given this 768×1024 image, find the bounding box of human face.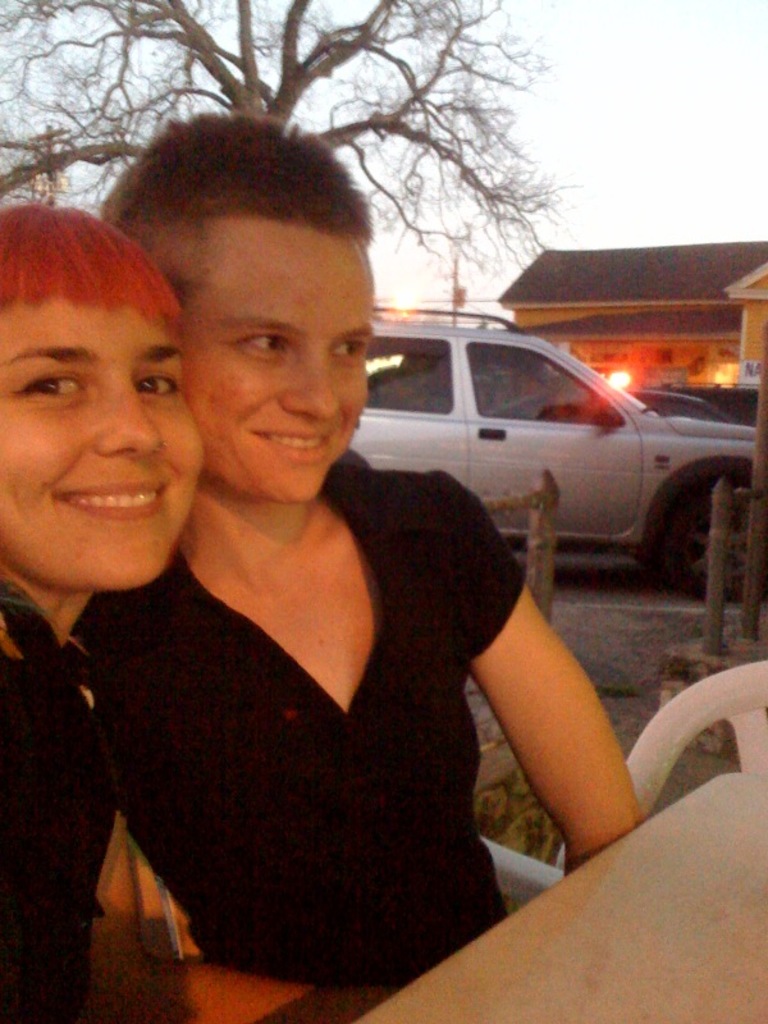
(left=179, top=216, right=374, bottom=502).
